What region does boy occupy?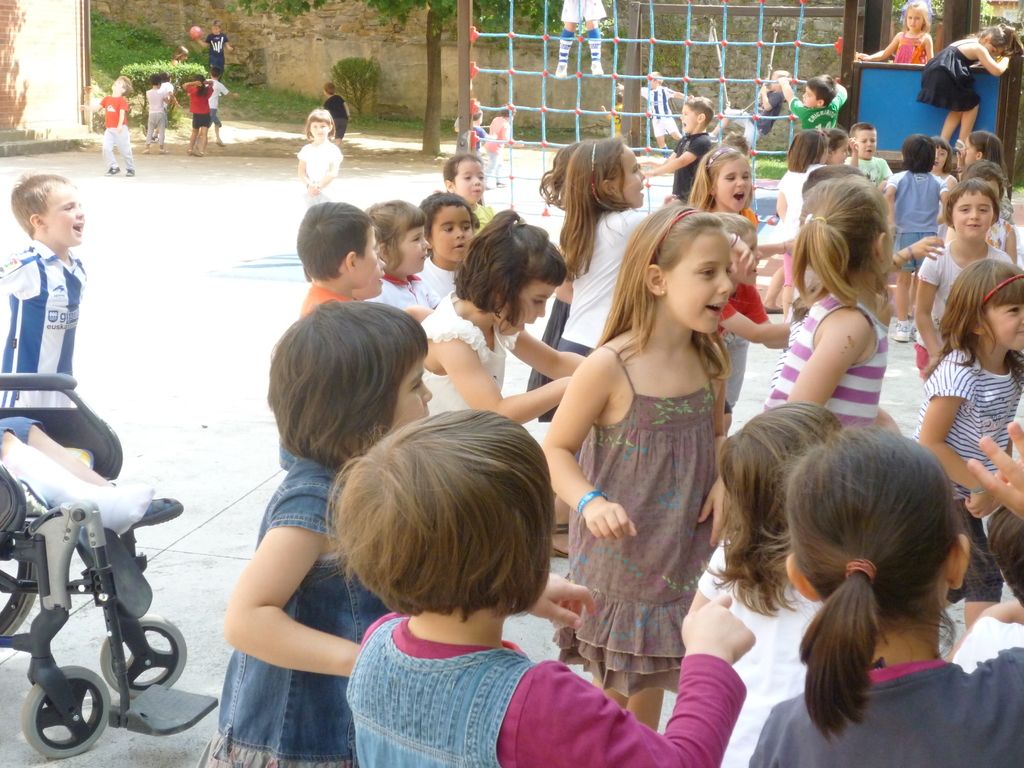
[left=484, top=102, right=526, bottom=191].
